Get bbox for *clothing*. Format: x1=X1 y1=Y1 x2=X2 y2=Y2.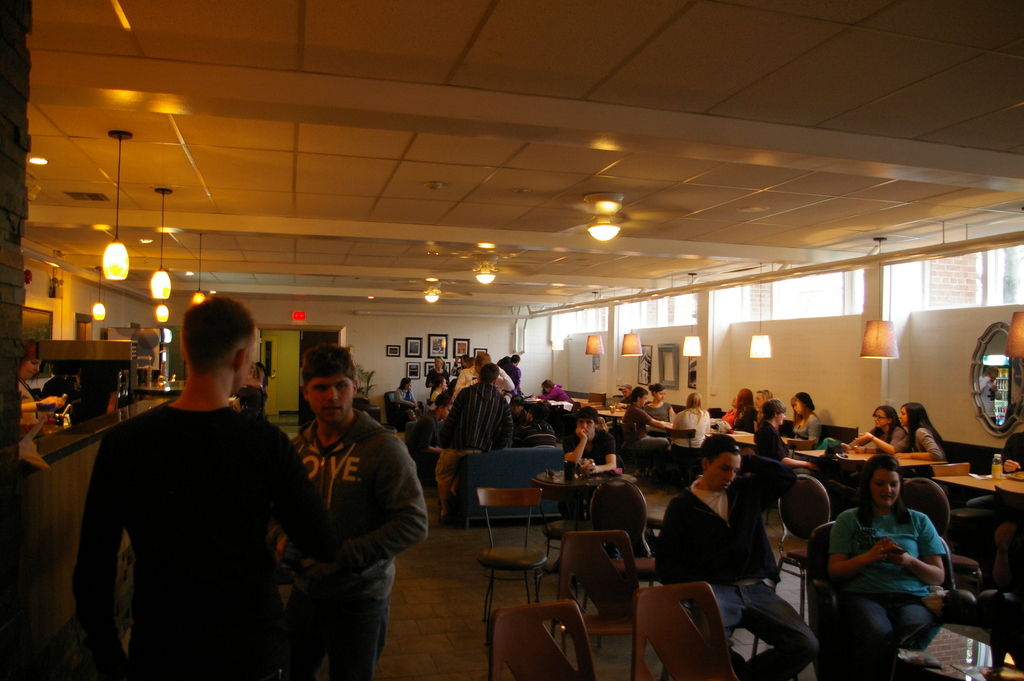
x1=673 y1=410 x2=709 y2=452.
